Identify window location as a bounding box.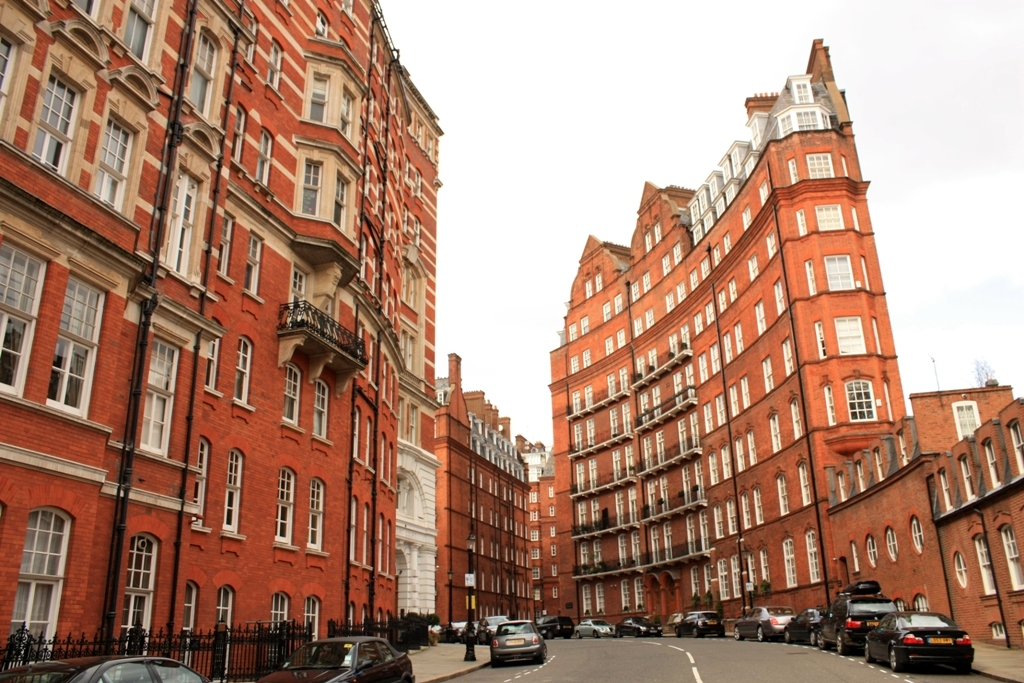
detection(758, 543, 771, 582).
